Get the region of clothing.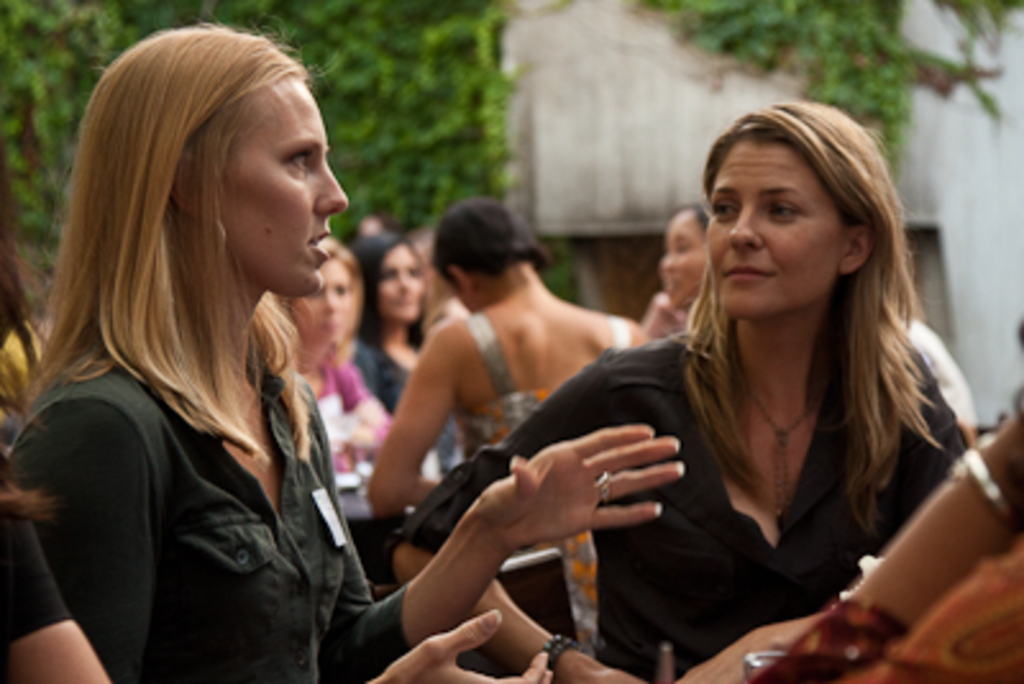
bbox=[300, 343, 389, 494].
